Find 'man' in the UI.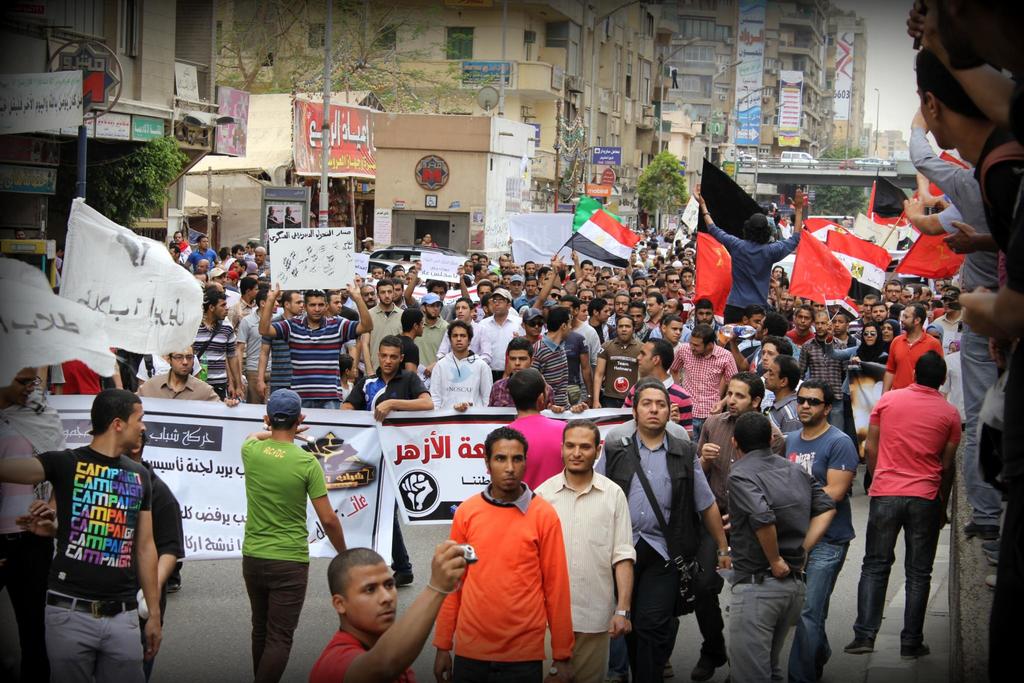
UI element at bbox(465, 286, 535, 380).
